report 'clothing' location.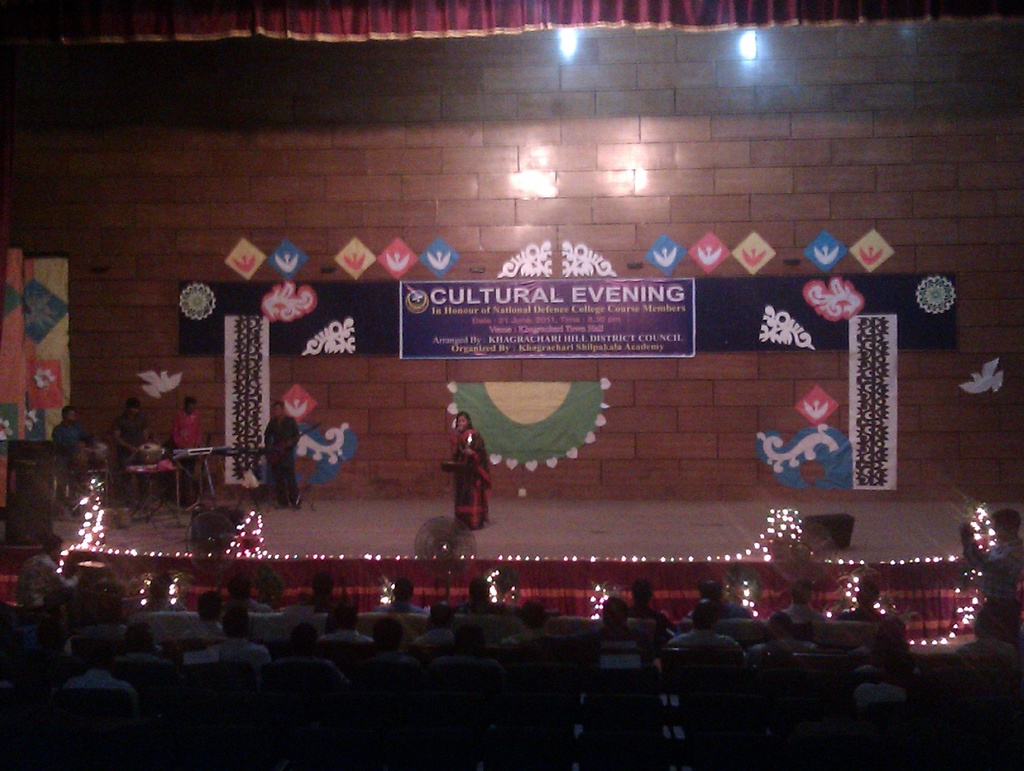
Report: x1=371 y1=601 x2=426 y2=615.
